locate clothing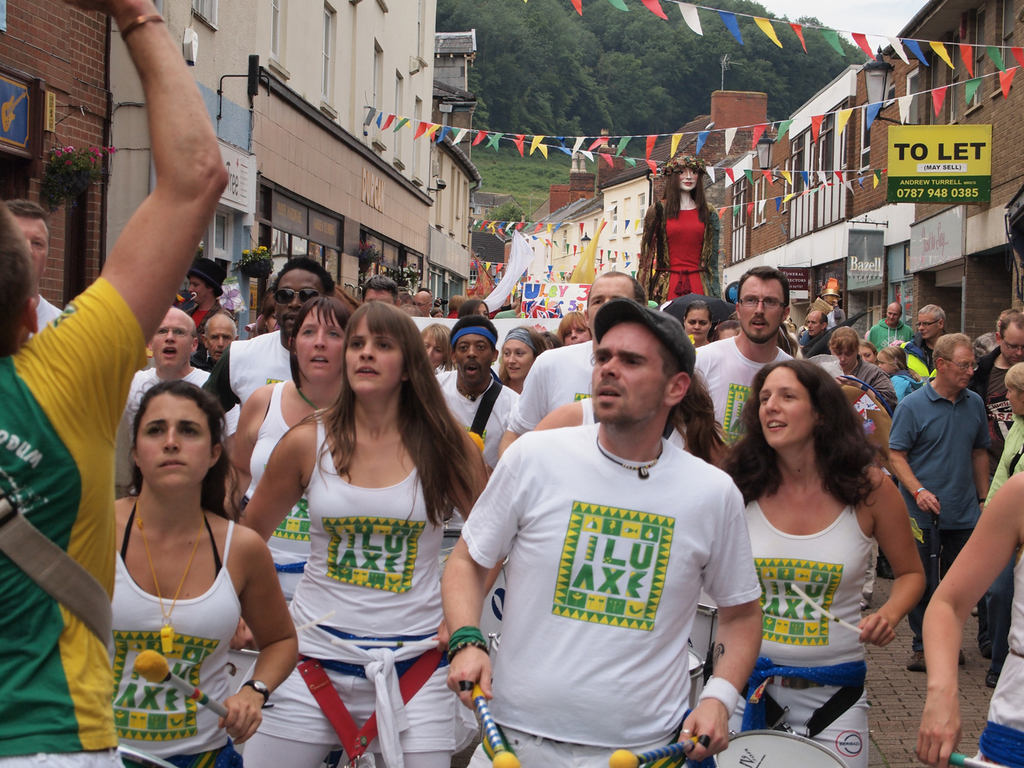
crop(888, 380, 987, 648)
